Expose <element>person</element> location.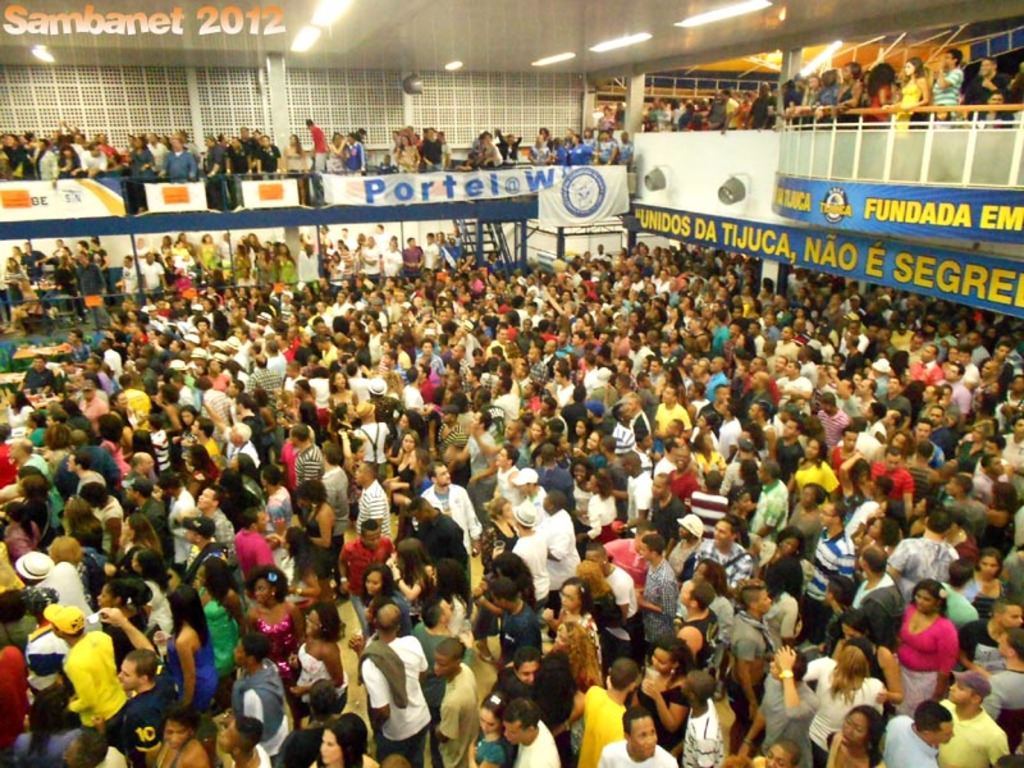
Exposed at 193/549/242/689.
